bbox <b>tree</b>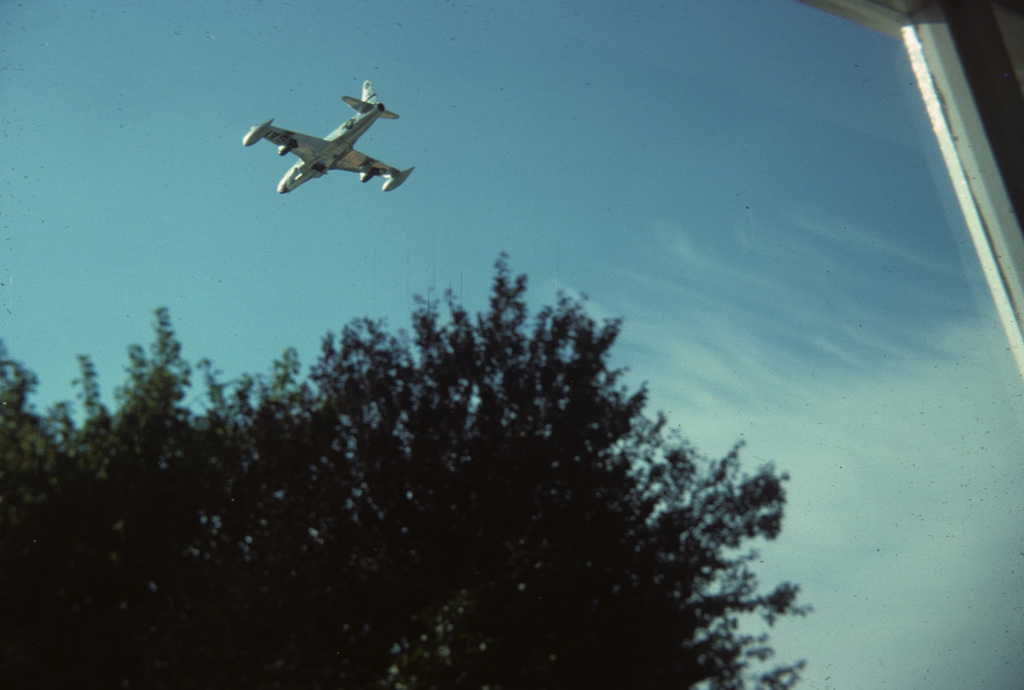
rect(16, 208, 904, 666)
